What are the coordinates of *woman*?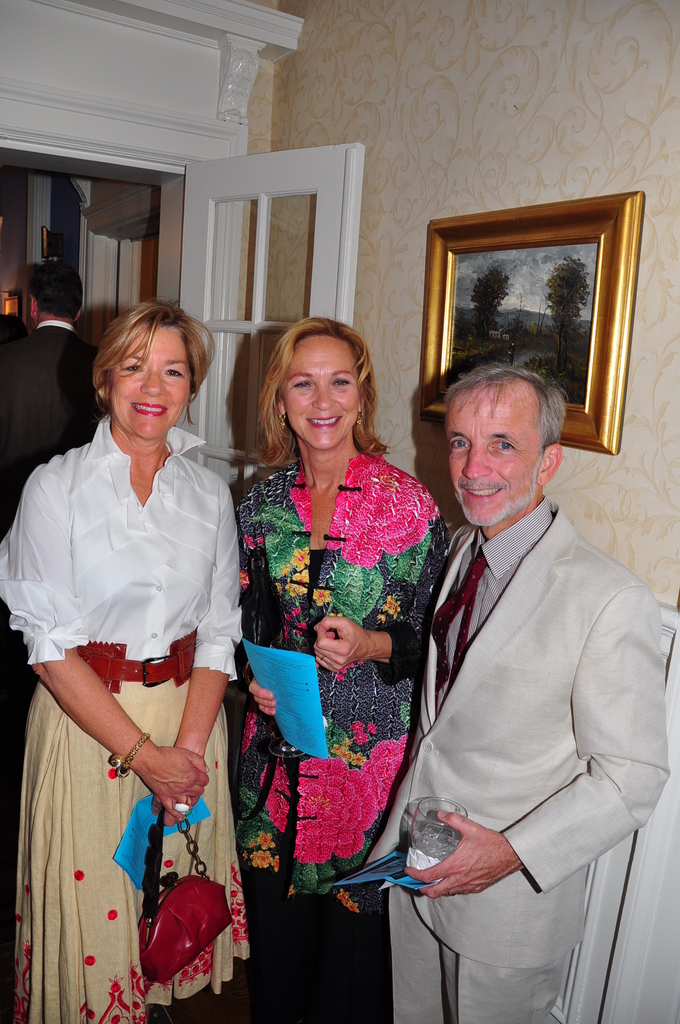
{"x1": 0, "y1": 298, "x2": 245, "y2": 1023}.
